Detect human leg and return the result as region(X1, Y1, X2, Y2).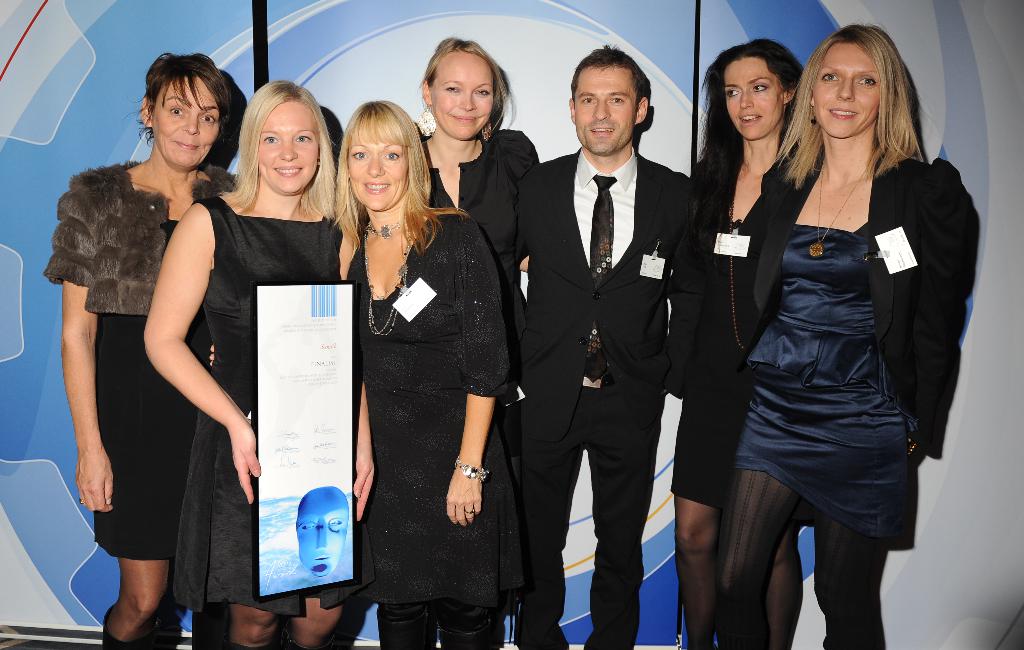
region(579, 378, 659, 649).
